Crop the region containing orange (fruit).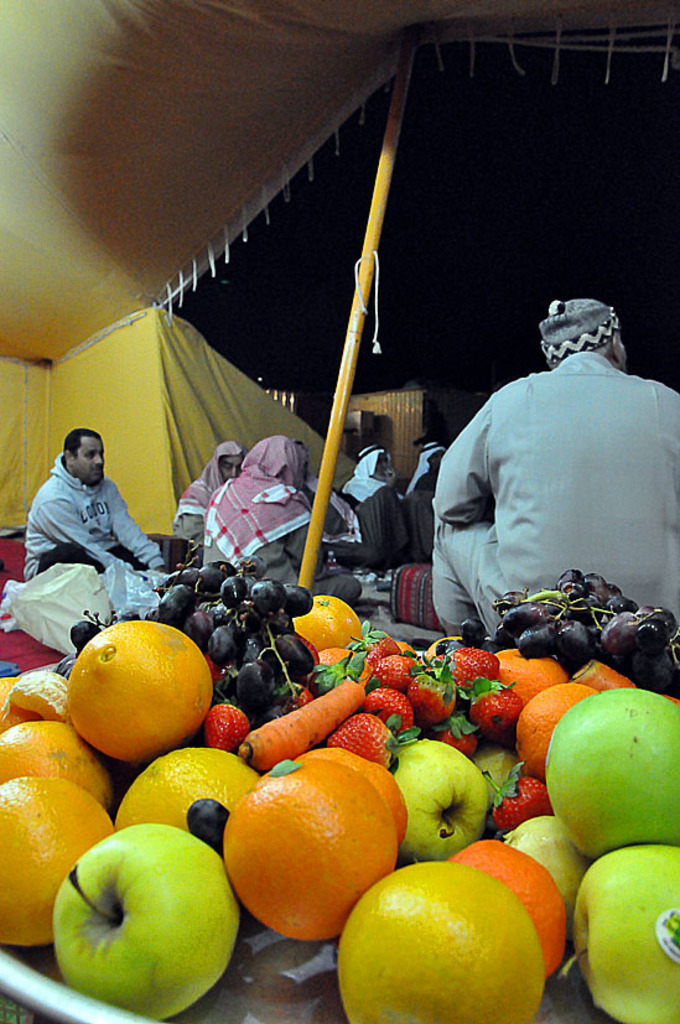
Crop region: [66,618,214,766].
